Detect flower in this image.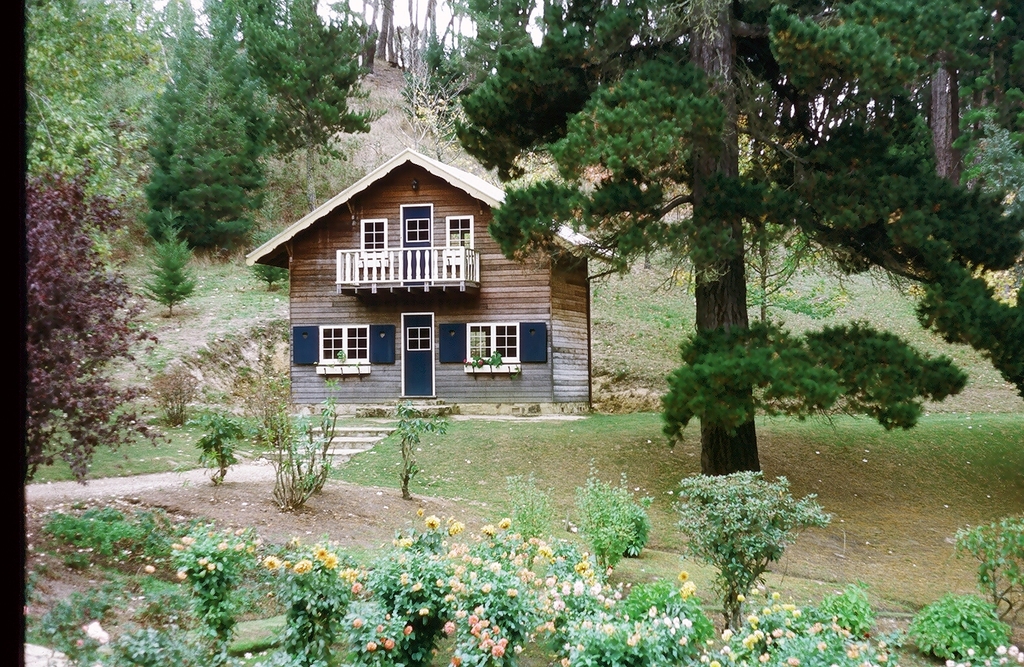
Detection: {"left": 423, "top": 509, "right": 443, "bottom": 529}.
